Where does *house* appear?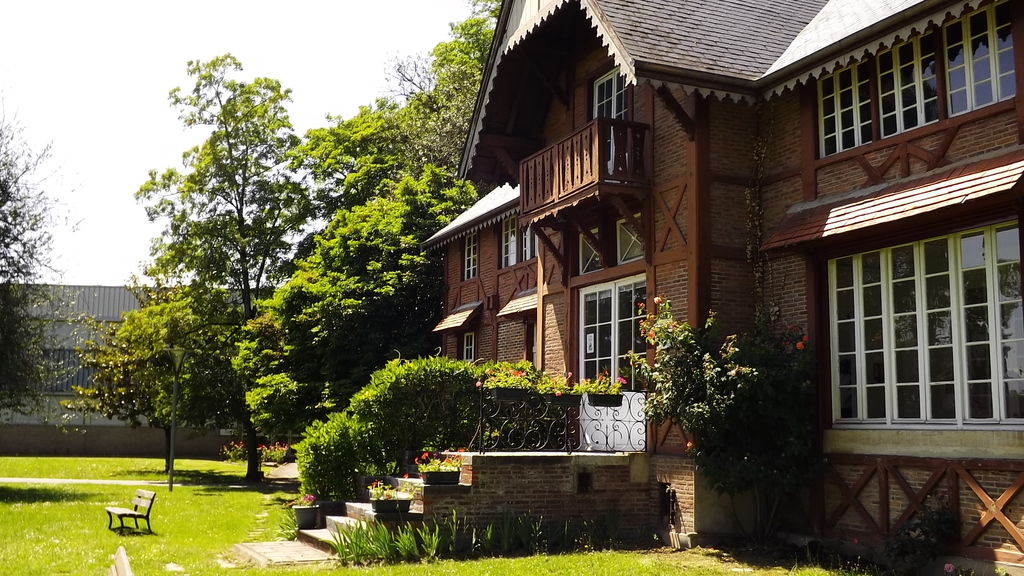
Appears at [x1=422, y1=0, x2=765, y2=524].
